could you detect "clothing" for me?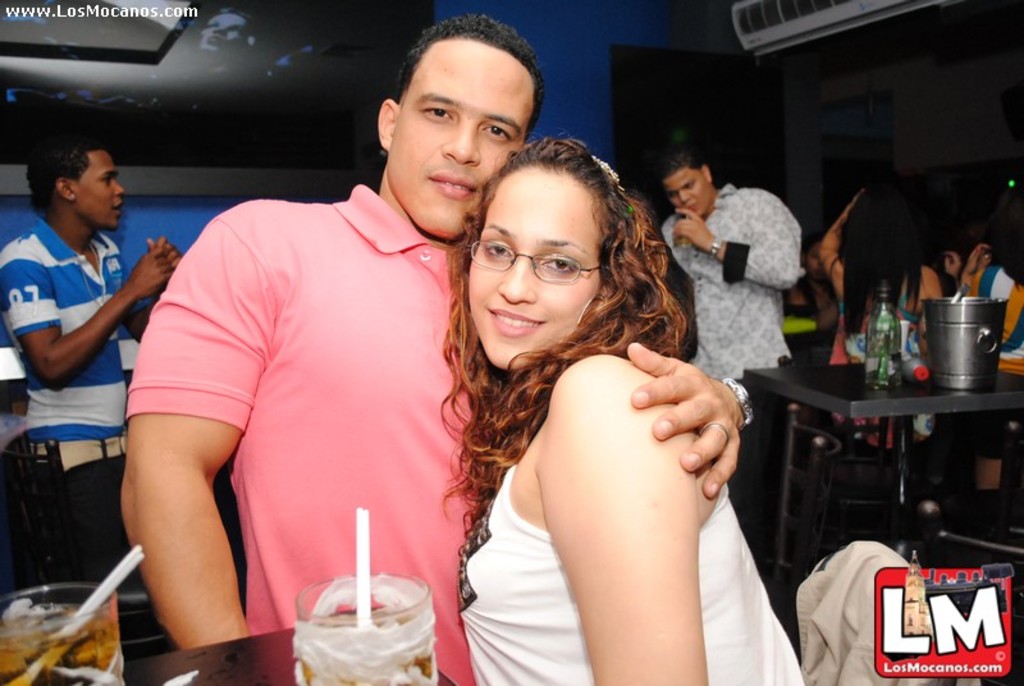
Detection result: bbox=(814, 531, 975, 685).
